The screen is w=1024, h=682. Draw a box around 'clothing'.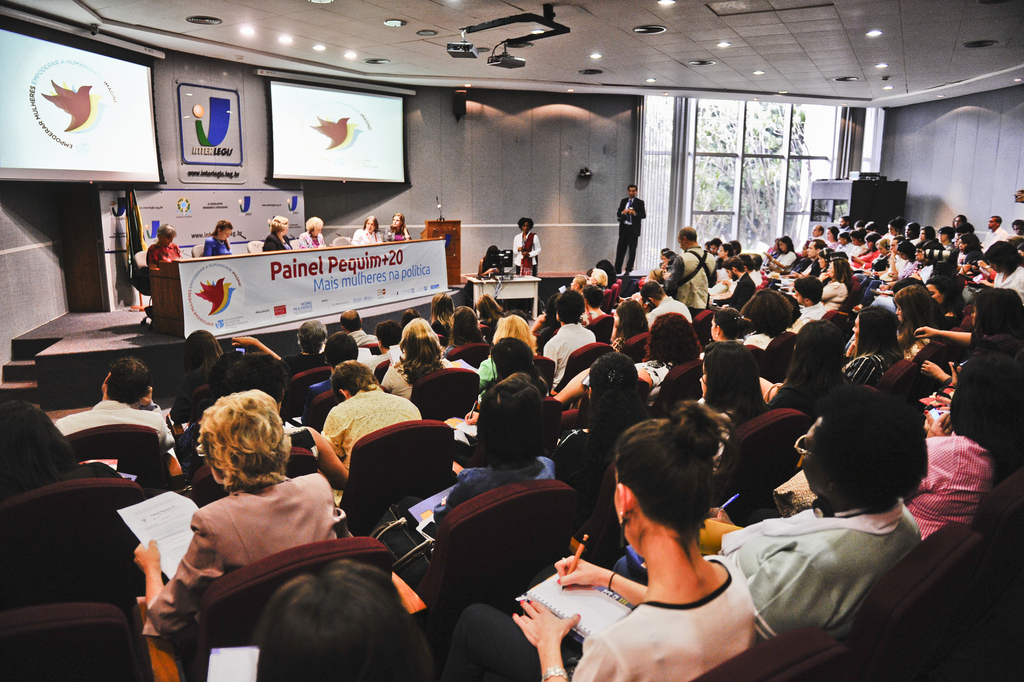
x1=383 y1=223 x2=407 y2=240.
